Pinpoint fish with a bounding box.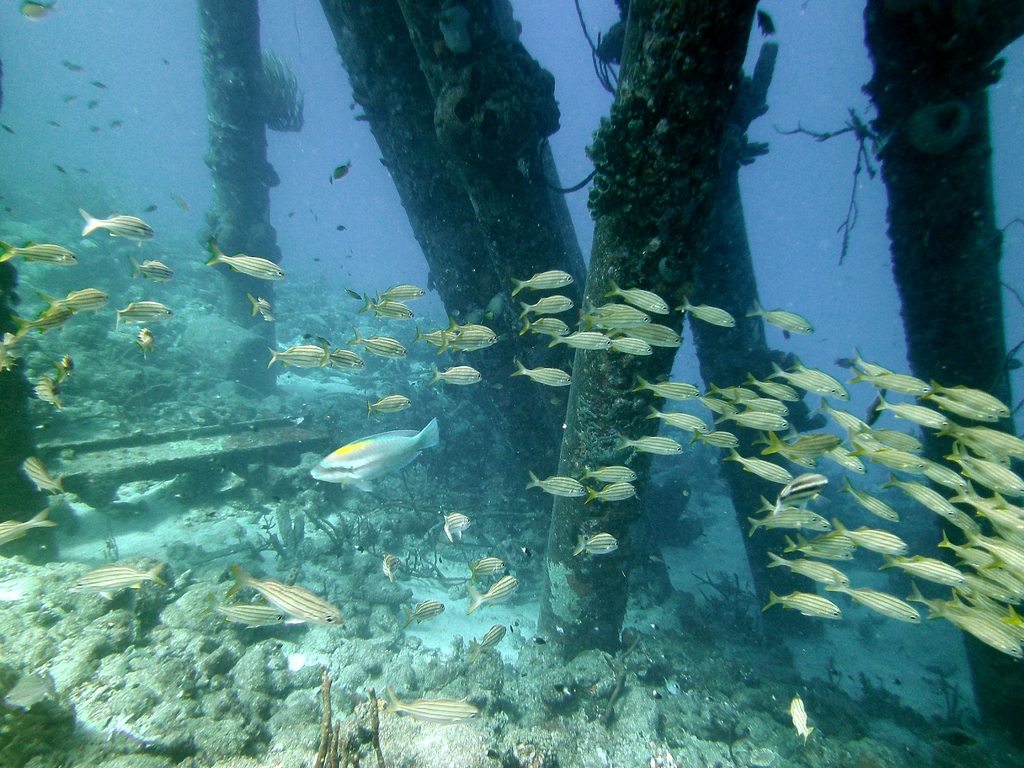
bbox=[768, 590, 843, 622].
